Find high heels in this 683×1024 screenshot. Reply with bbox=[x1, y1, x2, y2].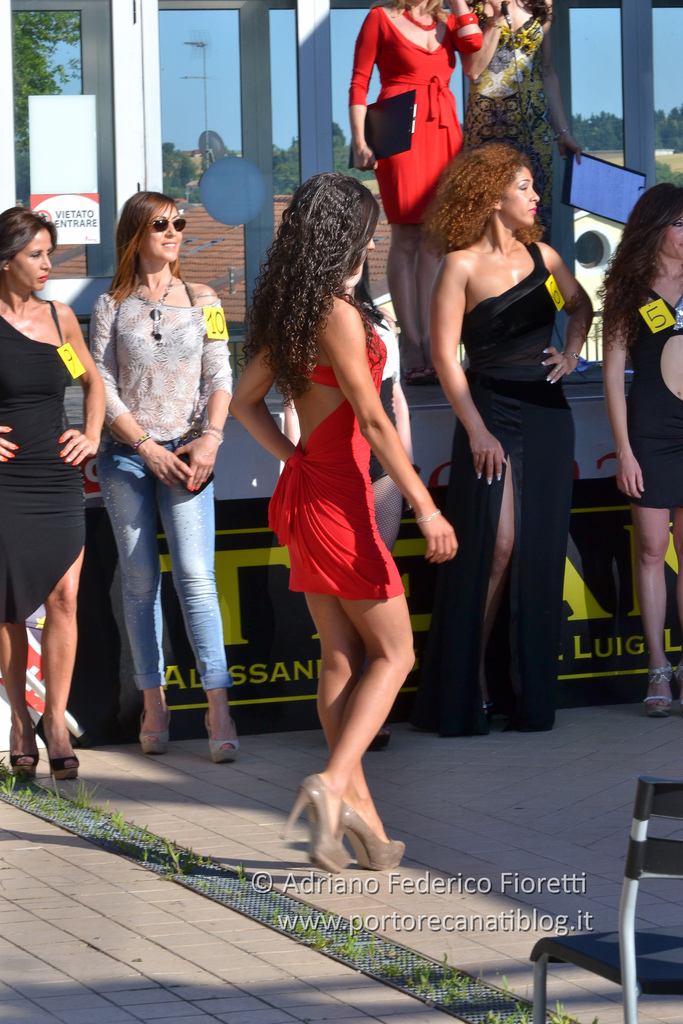
bbox=[30, 719, 83, 783].
